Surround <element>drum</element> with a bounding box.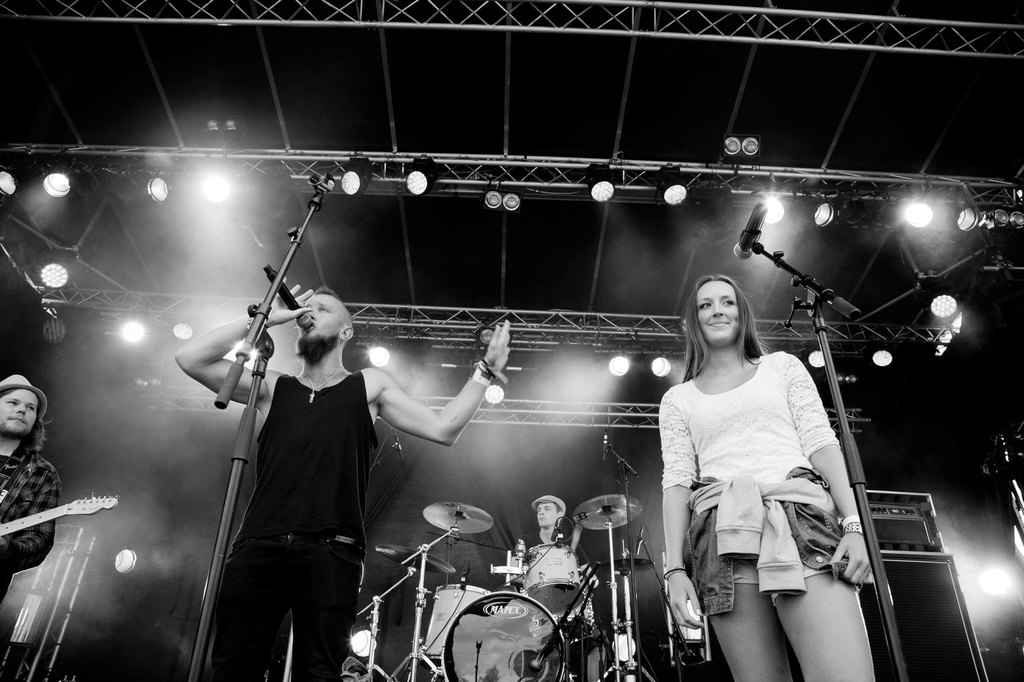
<region>522, 543, 586, 615</region>.
